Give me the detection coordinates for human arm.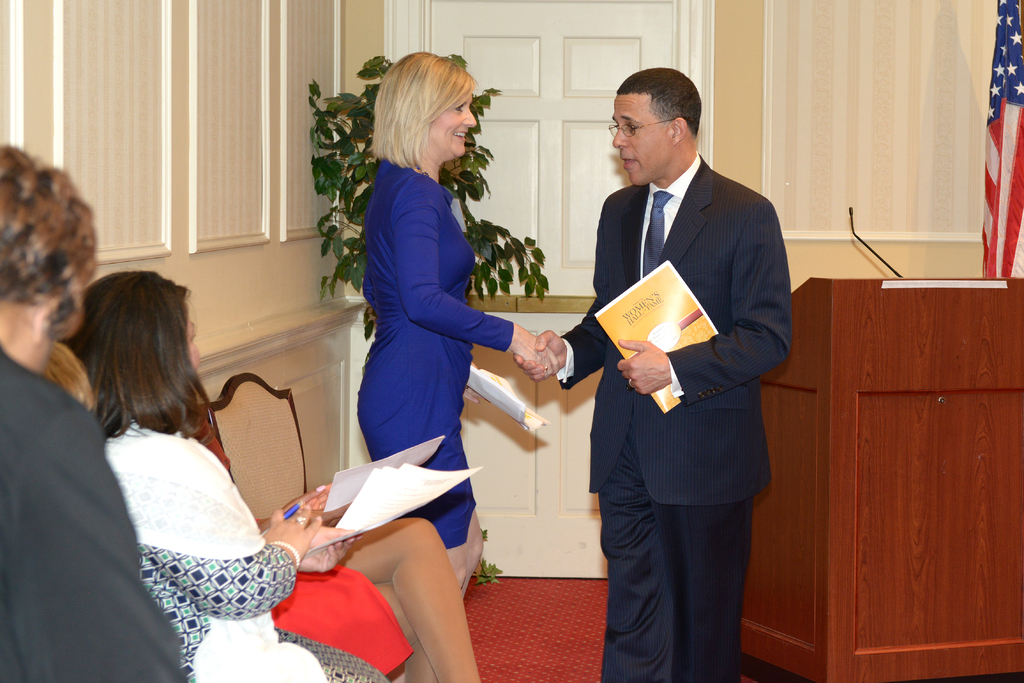
bbox=[509, 188, 628, 391].
